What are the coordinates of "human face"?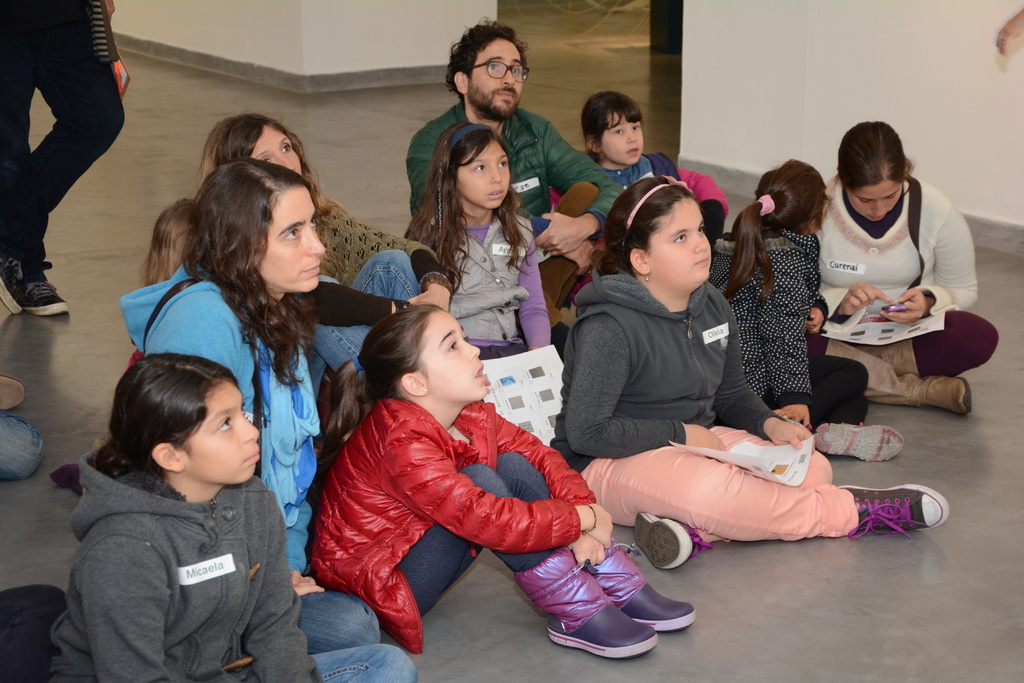
BBox(467, 38, 525, 120).
